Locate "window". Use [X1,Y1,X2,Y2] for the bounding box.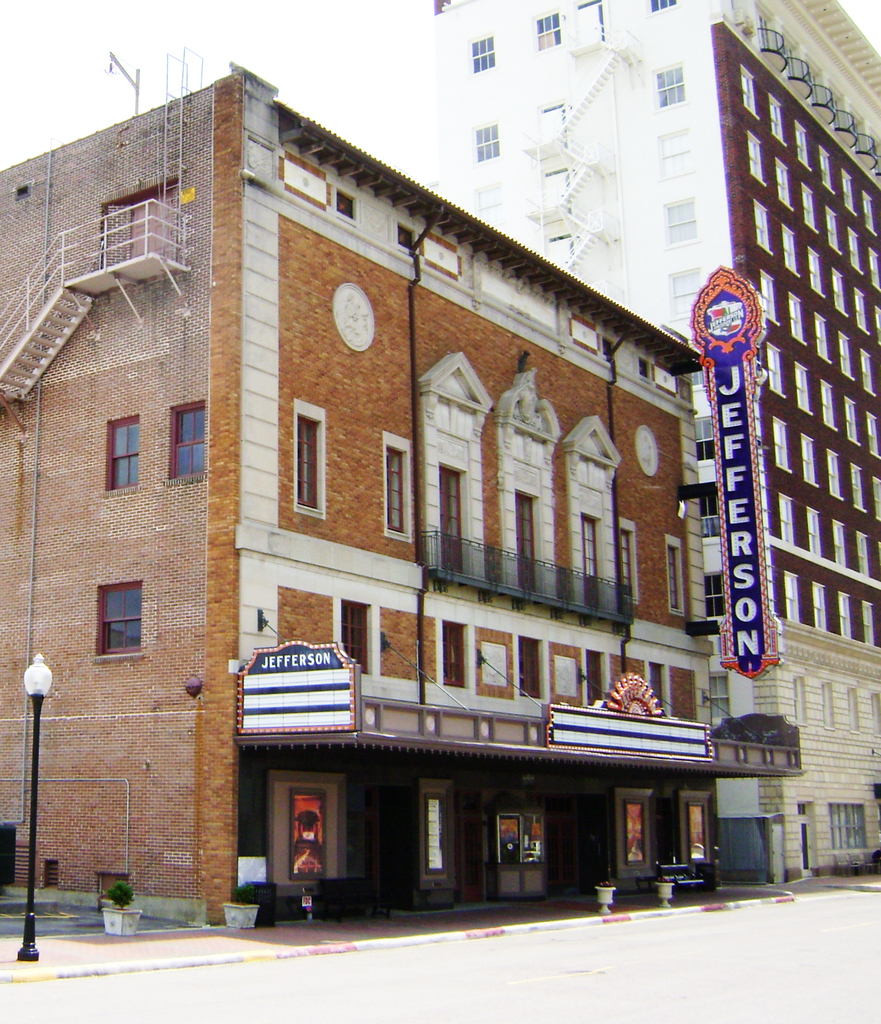
[656,128,692,173].
